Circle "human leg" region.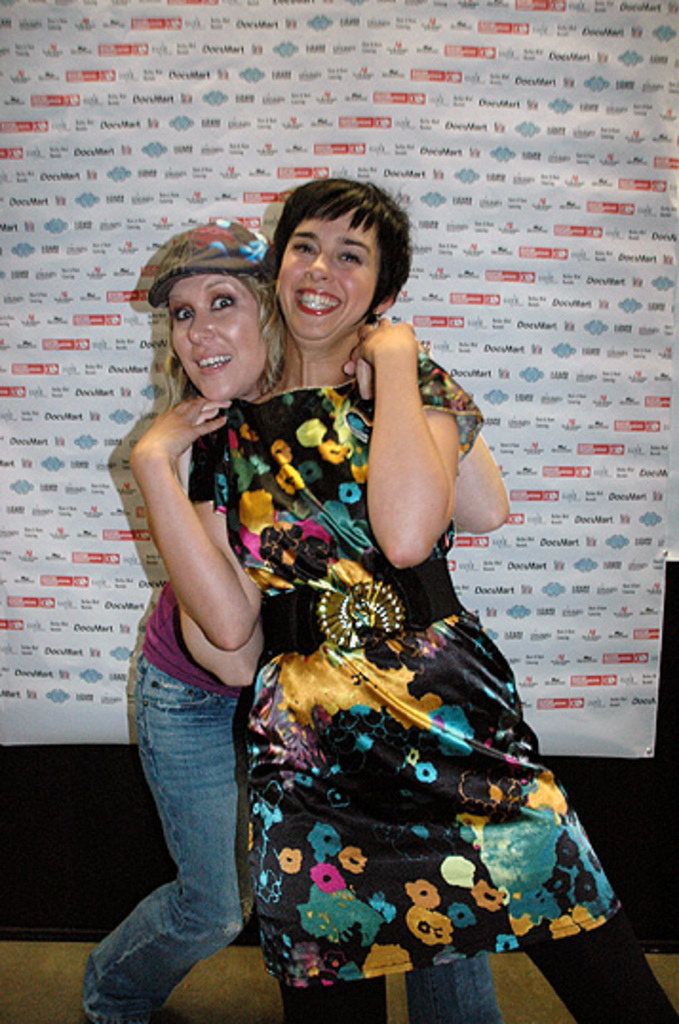
Region: 80,634,255,1022.
